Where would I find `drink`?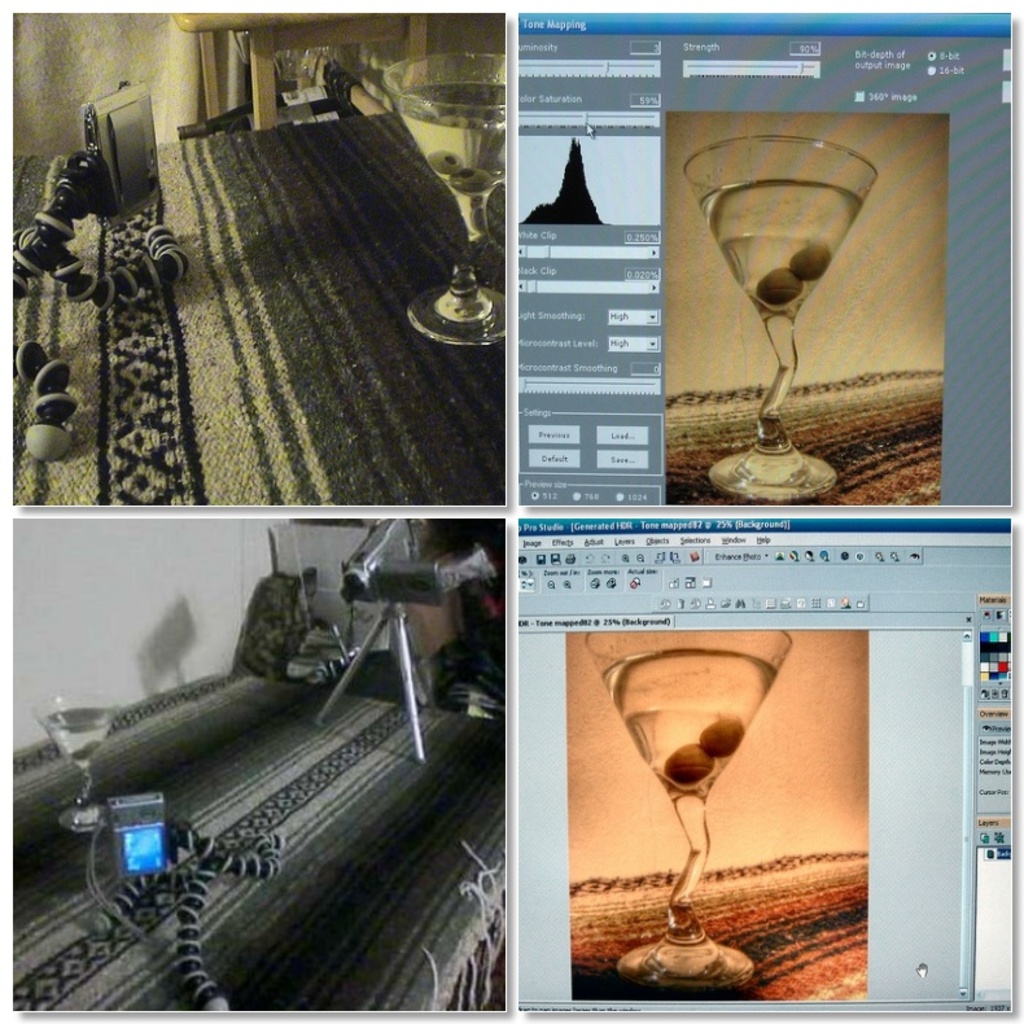
At x1=41 y1=706 x2=113 y2=763.
